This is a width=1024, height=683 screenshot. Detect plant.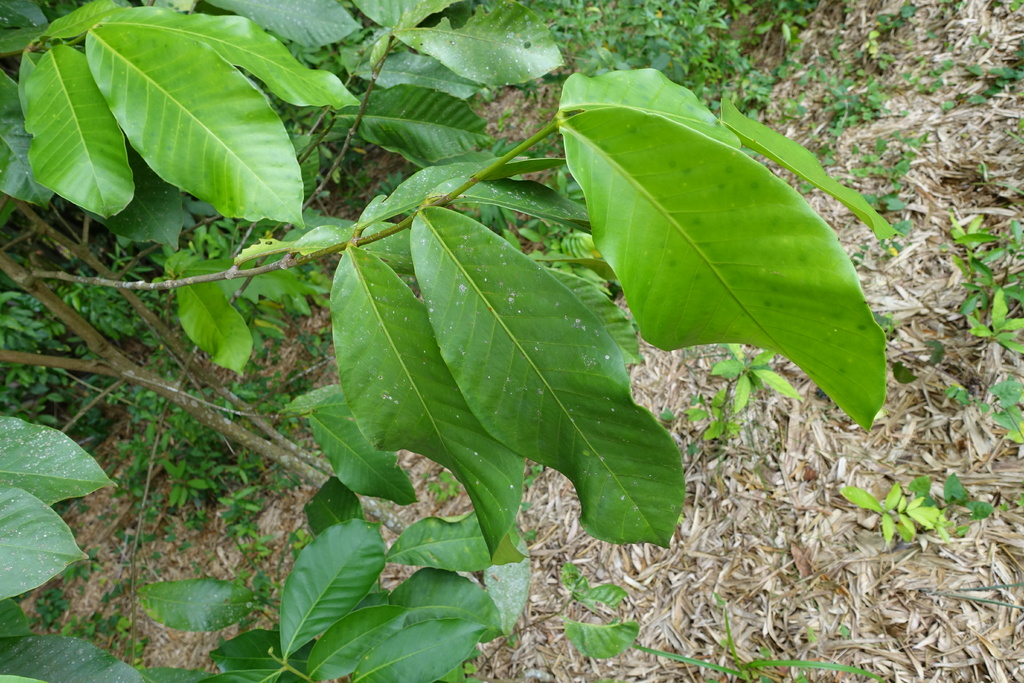
locate(932, 576, 1023, 621).
